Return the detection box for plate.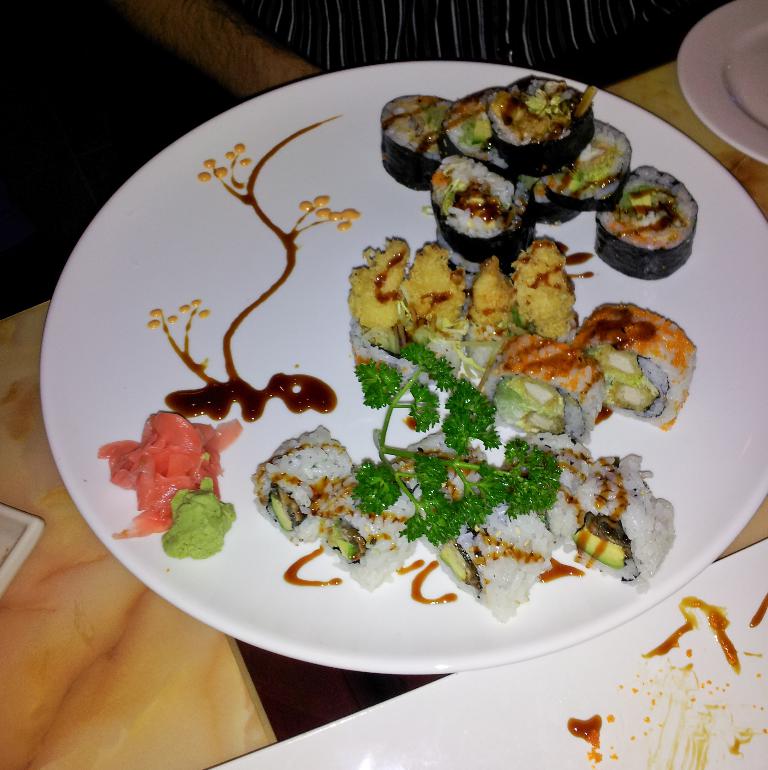
x1=204, y1=542, x2=767, y2=769.
